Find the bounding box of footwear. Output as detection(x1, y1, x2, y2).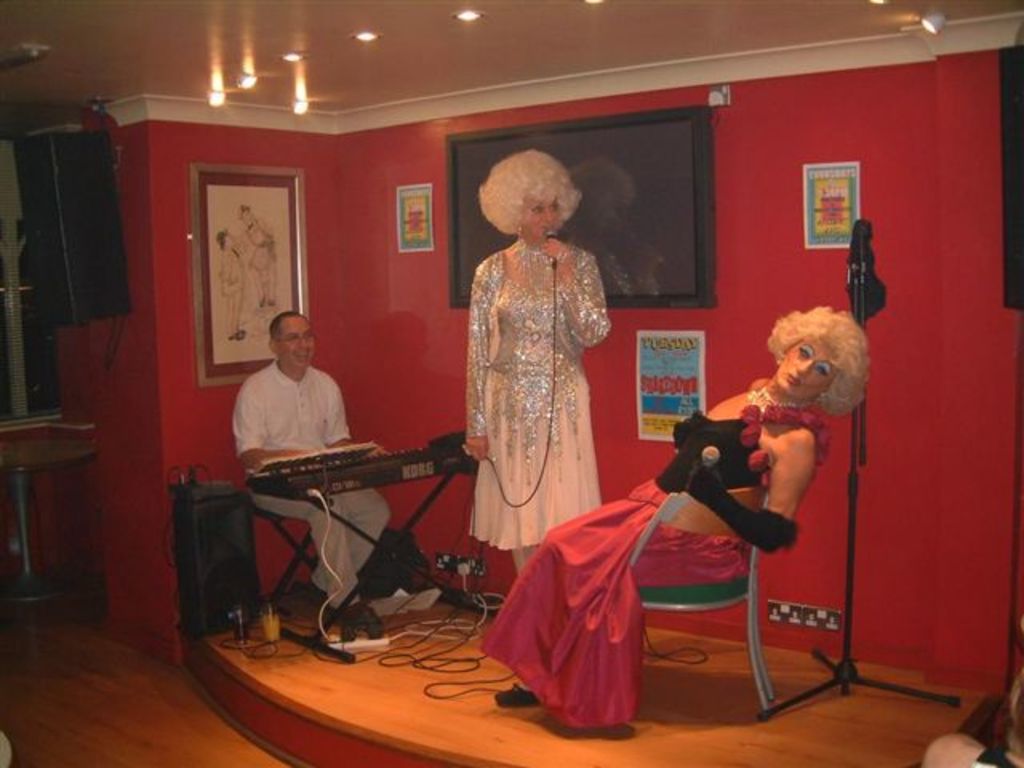
detection(494, 682, 536, 710).
